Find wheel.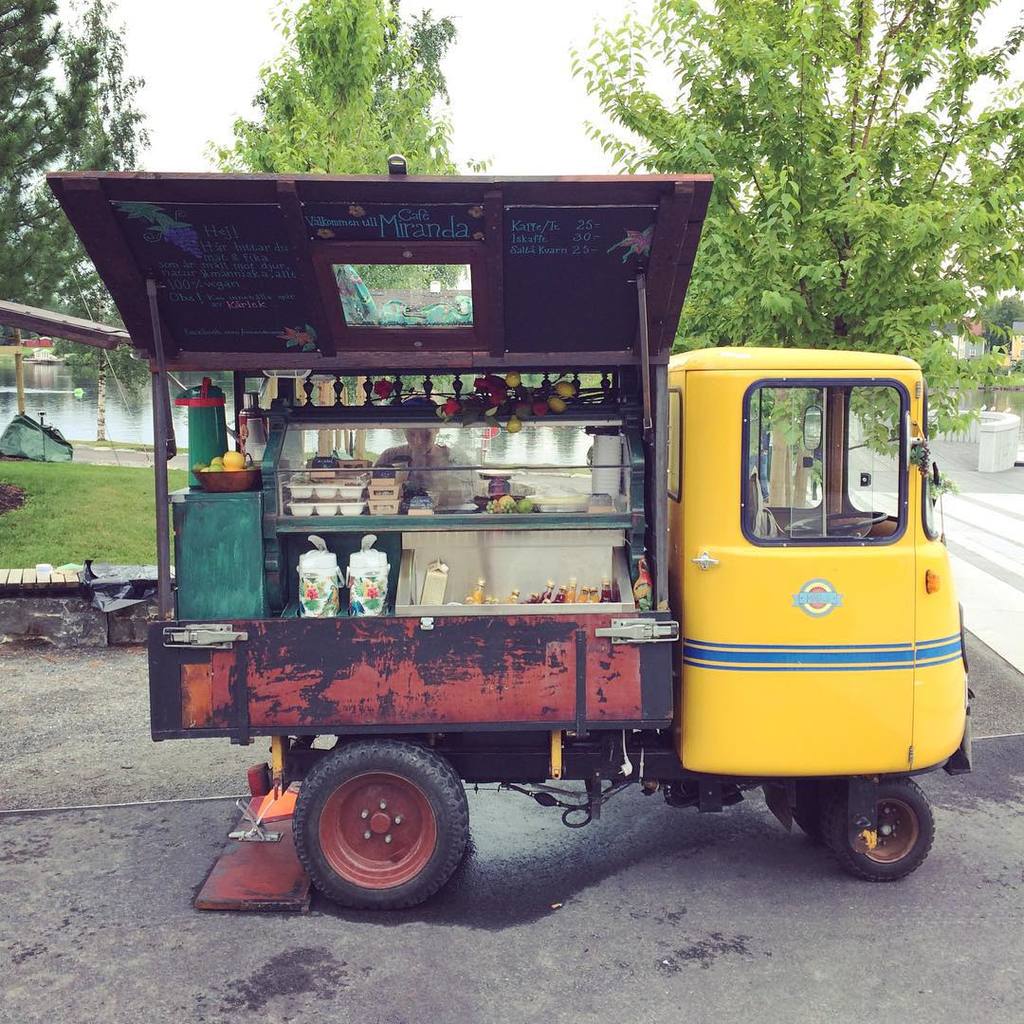
[left=280, top=751, right=490, bottom=901].
